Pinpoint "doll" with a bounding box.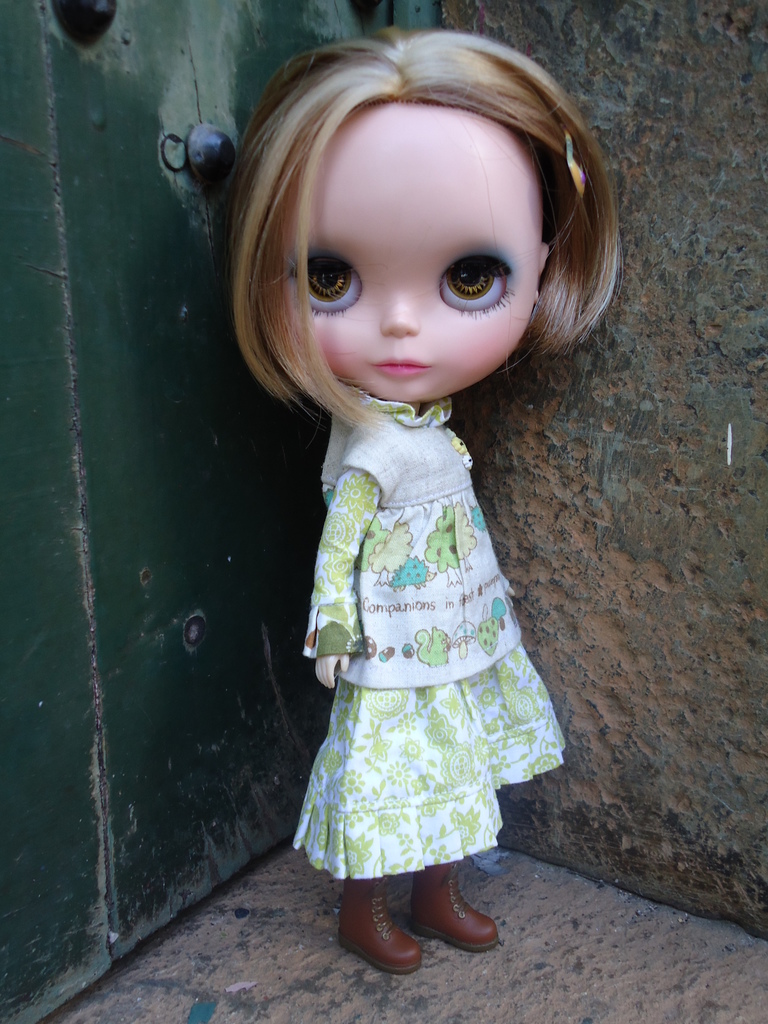
215/20/630/991.
